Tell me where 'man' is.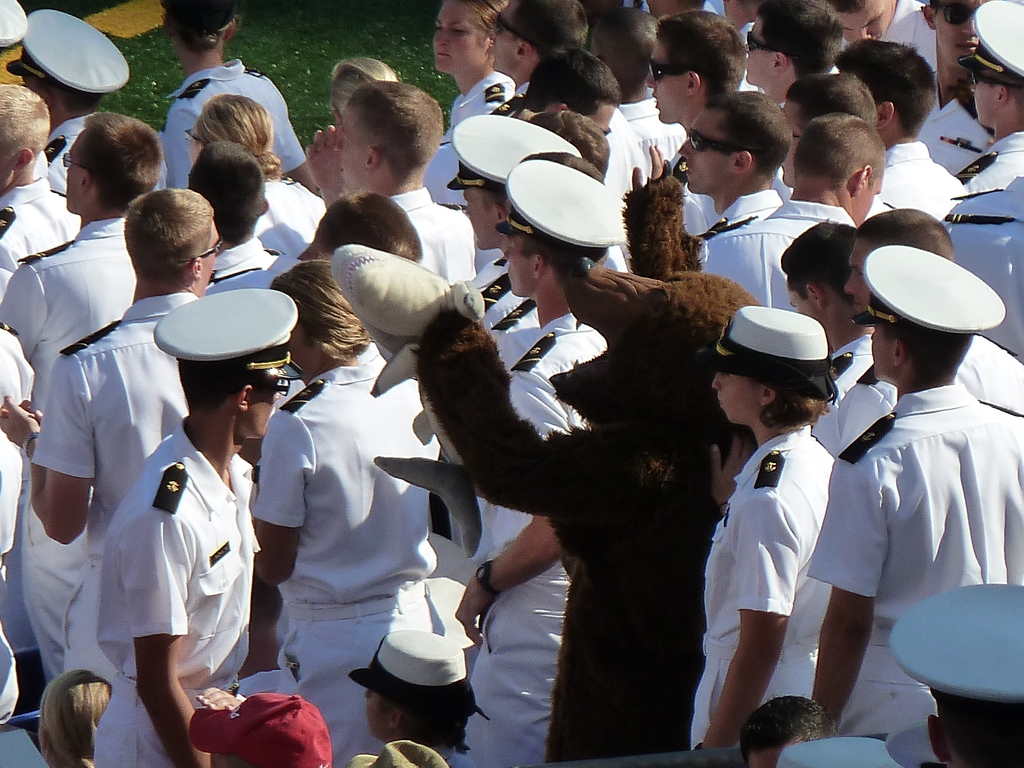
'man' is at bbox(797, 252, 1008, 743).
